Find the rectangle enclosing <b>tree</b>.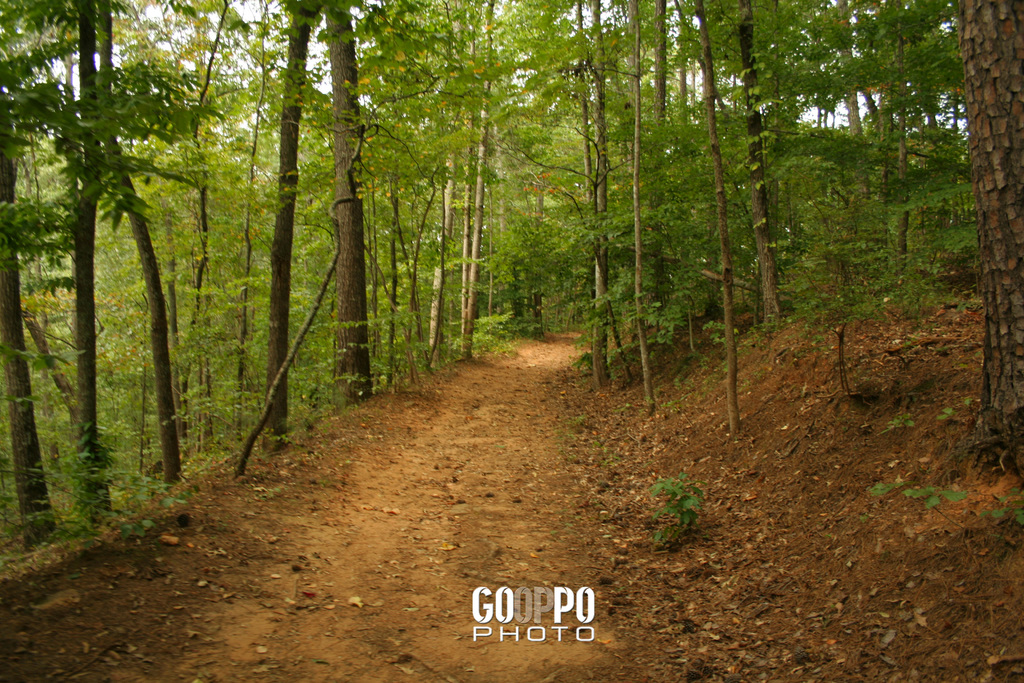
left=93, top=0, right=212, bottom=486.
